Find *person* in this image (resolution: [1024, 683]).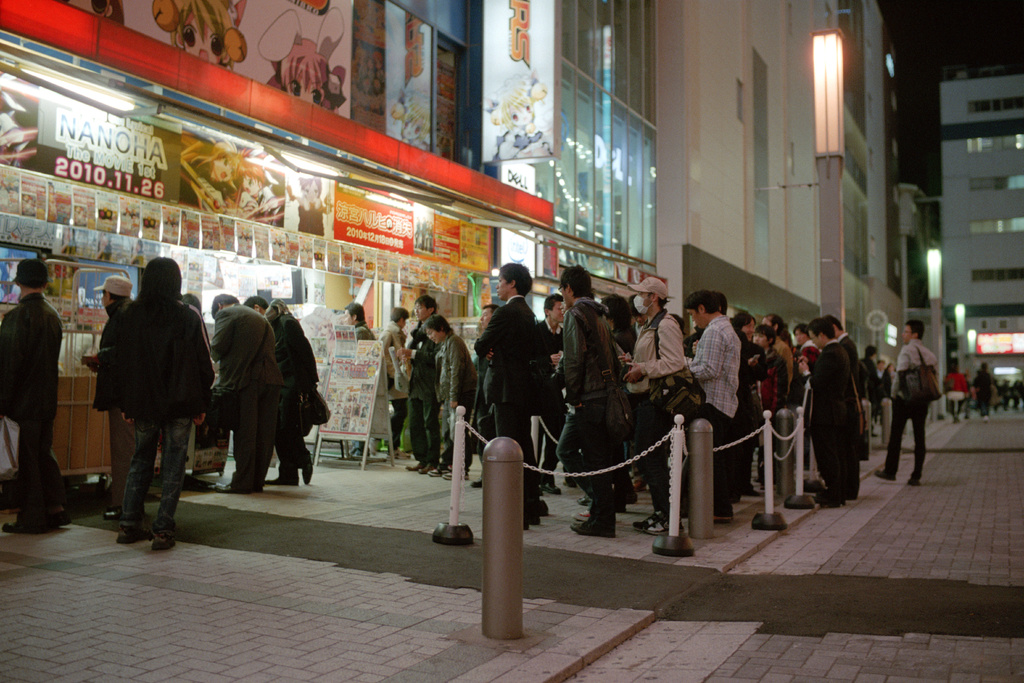
bbox=[203, 288, 274, 495].
